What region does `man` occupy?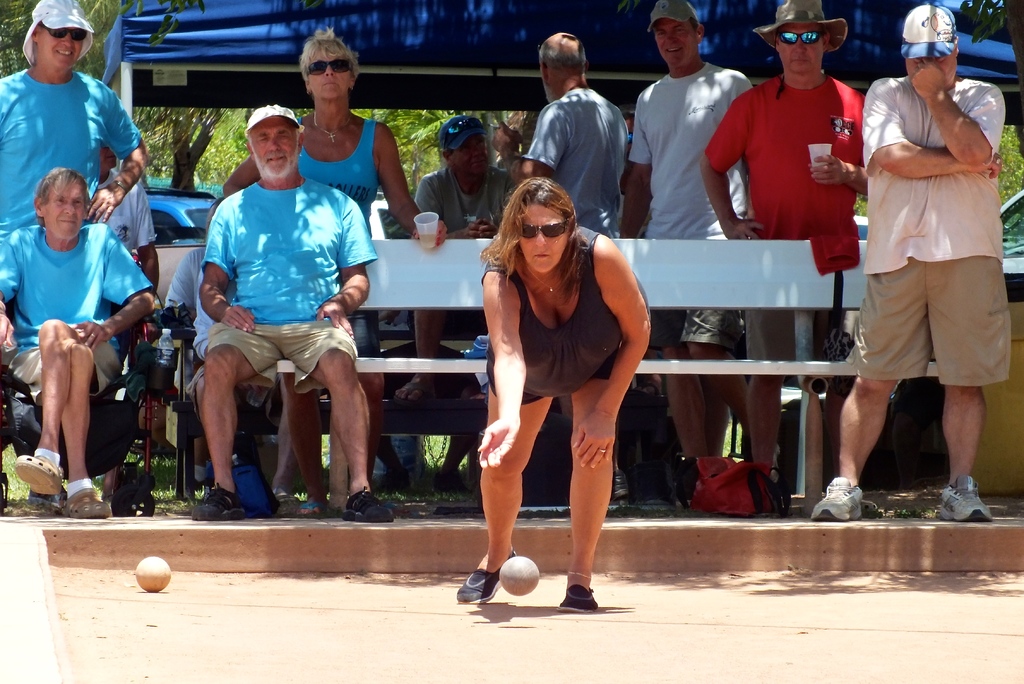
x1=698, y1=0, x2=874, y2=510.
